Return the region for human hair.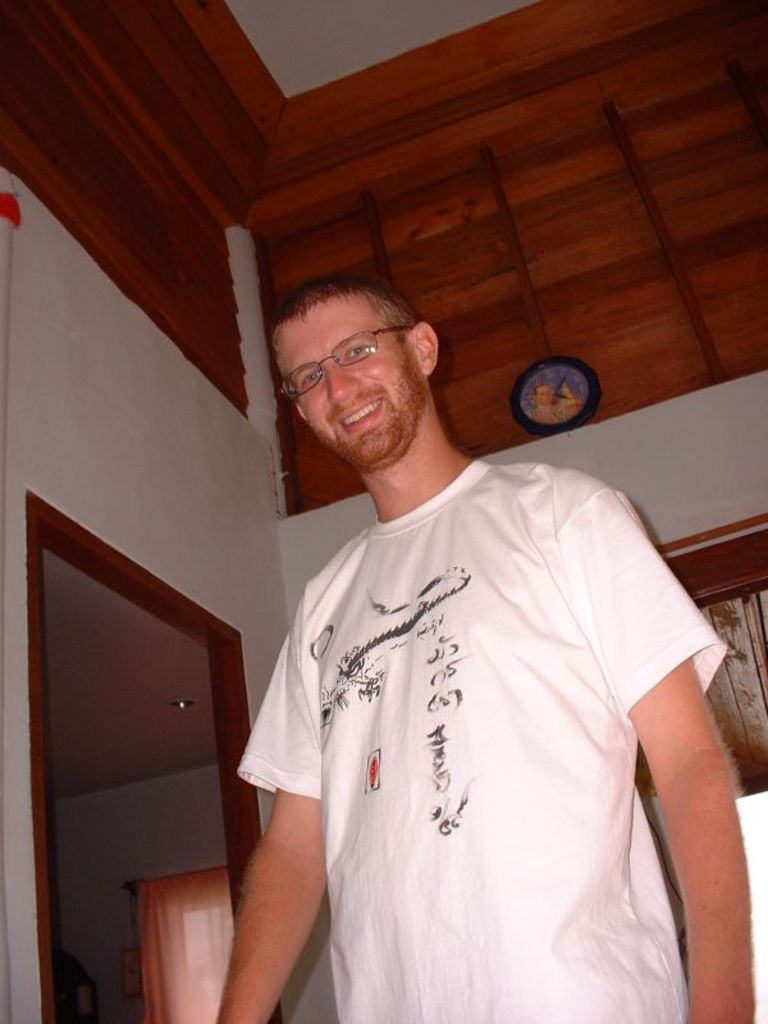
bbox=[266, 266, 443, 430].
